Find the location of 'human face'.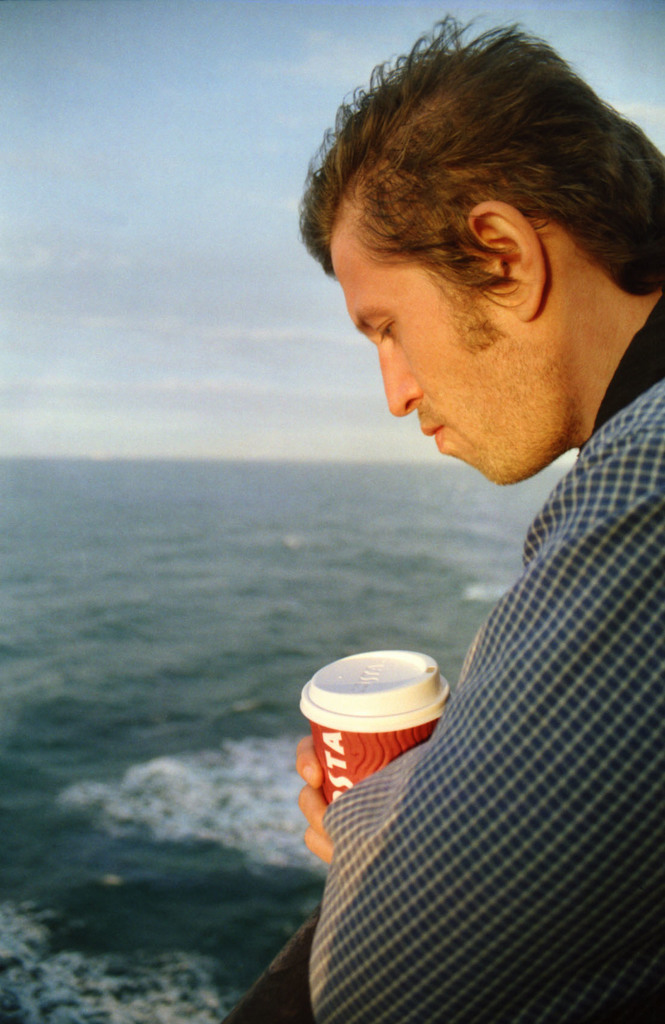
Location: x1=312 y1=187 x2=586 y2=491.
